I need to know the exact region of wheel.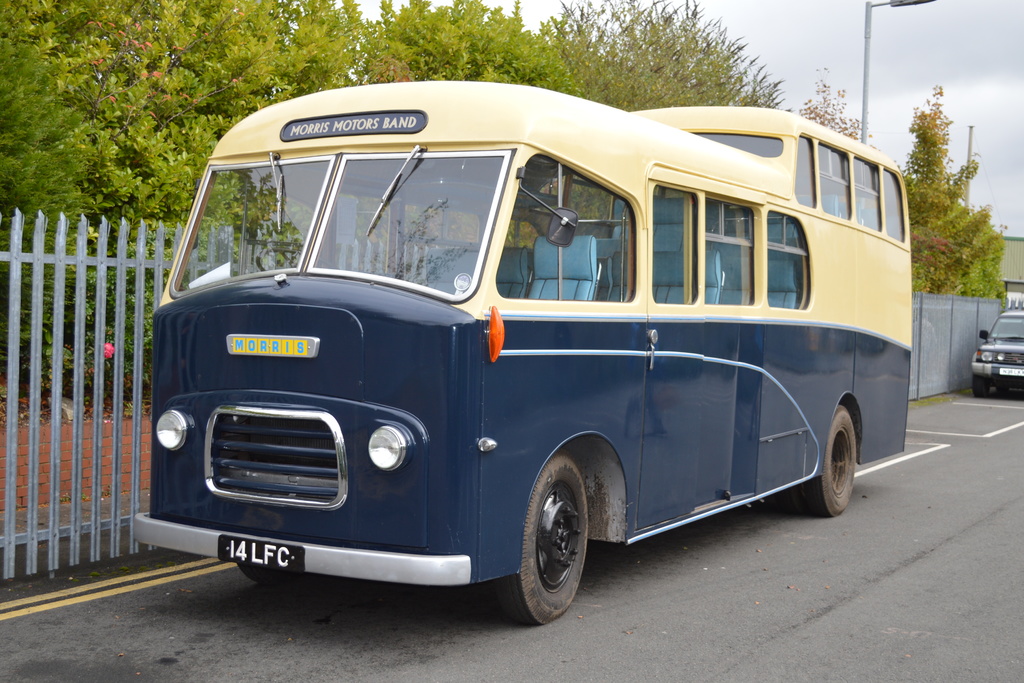
Region: crop(973, 377, 991, 398).
